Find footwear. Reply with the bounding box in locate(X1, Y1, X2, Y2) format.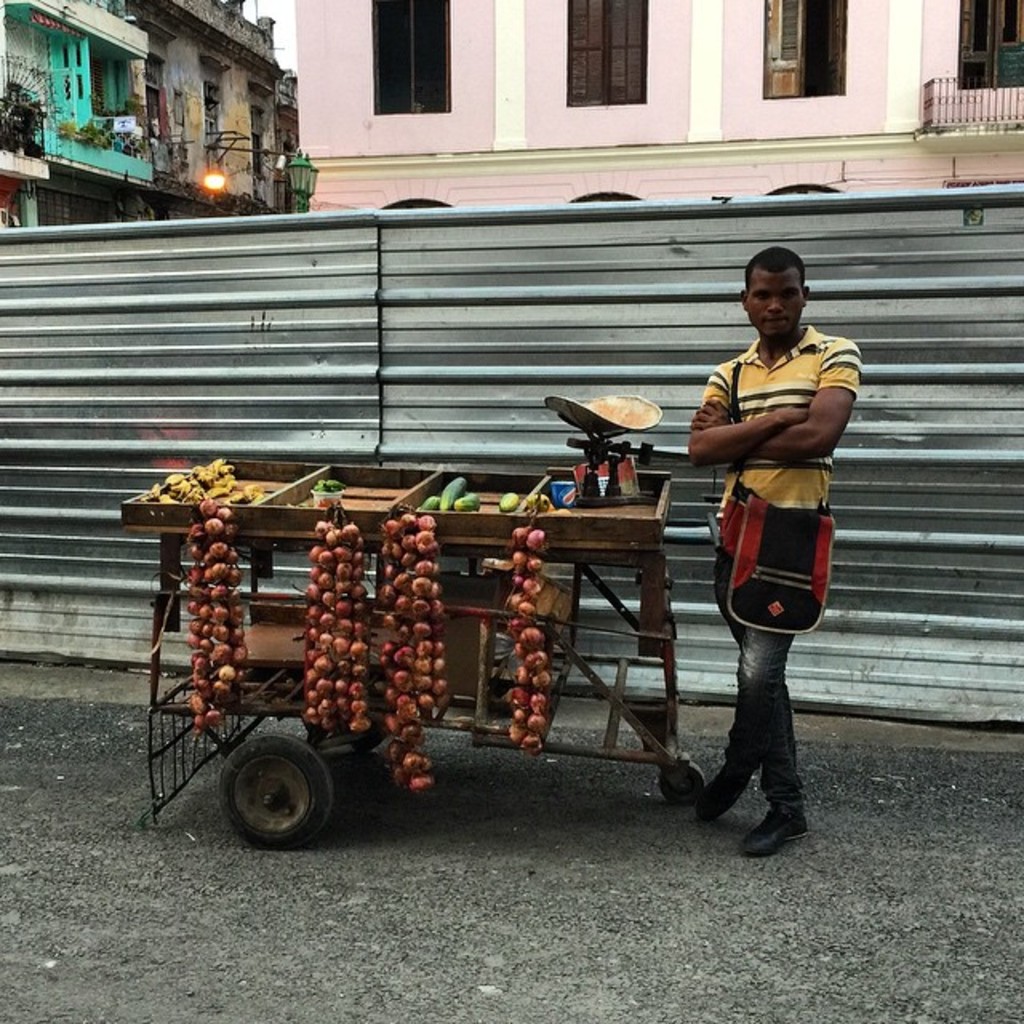
locate(694, 762, 750, 822).
